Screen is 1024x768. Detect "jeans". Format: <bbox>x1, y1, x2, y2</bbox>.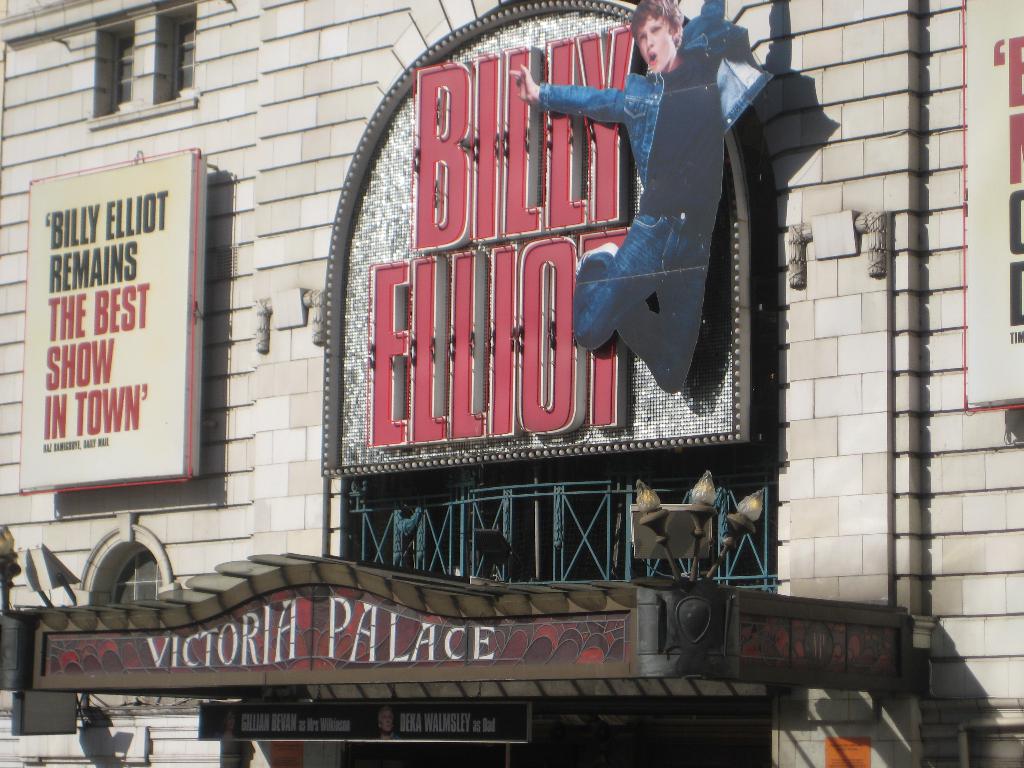
<bbox>570, 208, 715, 395</bbox>.
